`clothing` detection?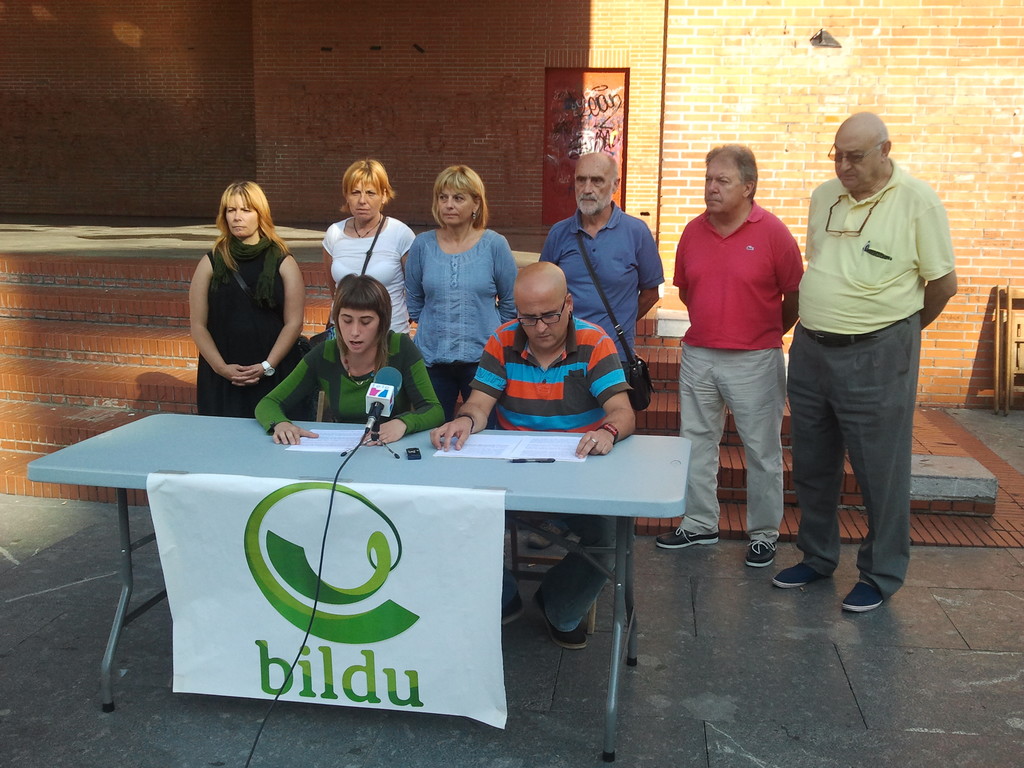
<box>196,238,300,415</box>
